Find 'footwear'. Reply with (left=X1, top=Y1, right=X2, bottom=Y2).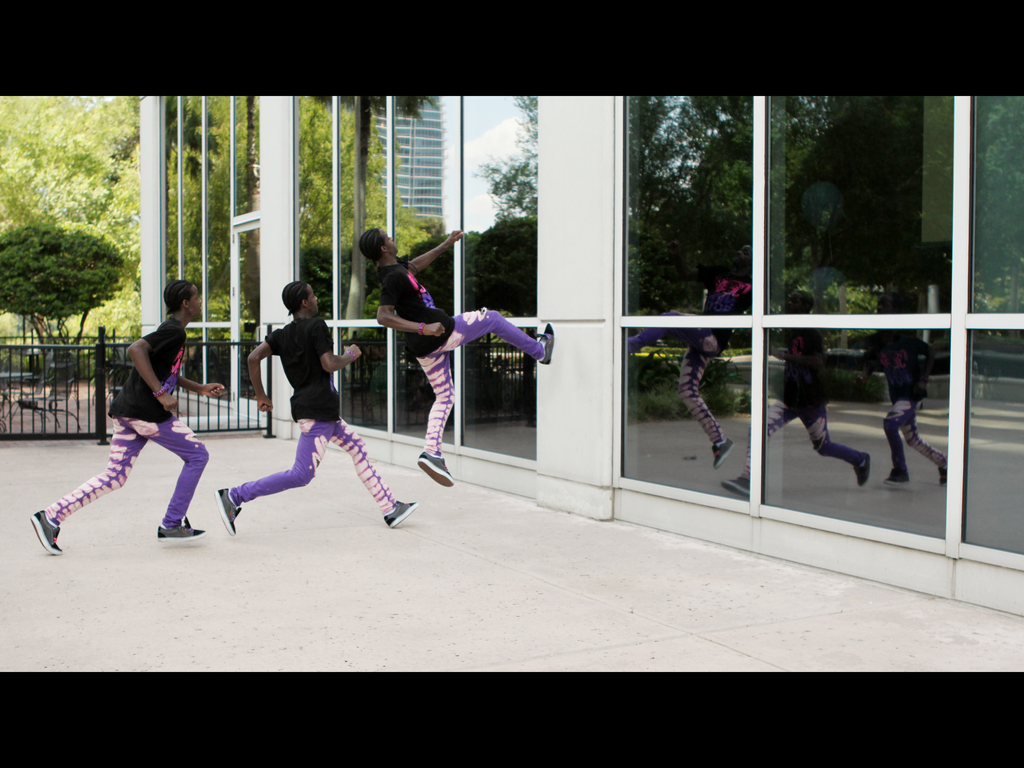
(left=29, top=511, right=64, bottom=558).
